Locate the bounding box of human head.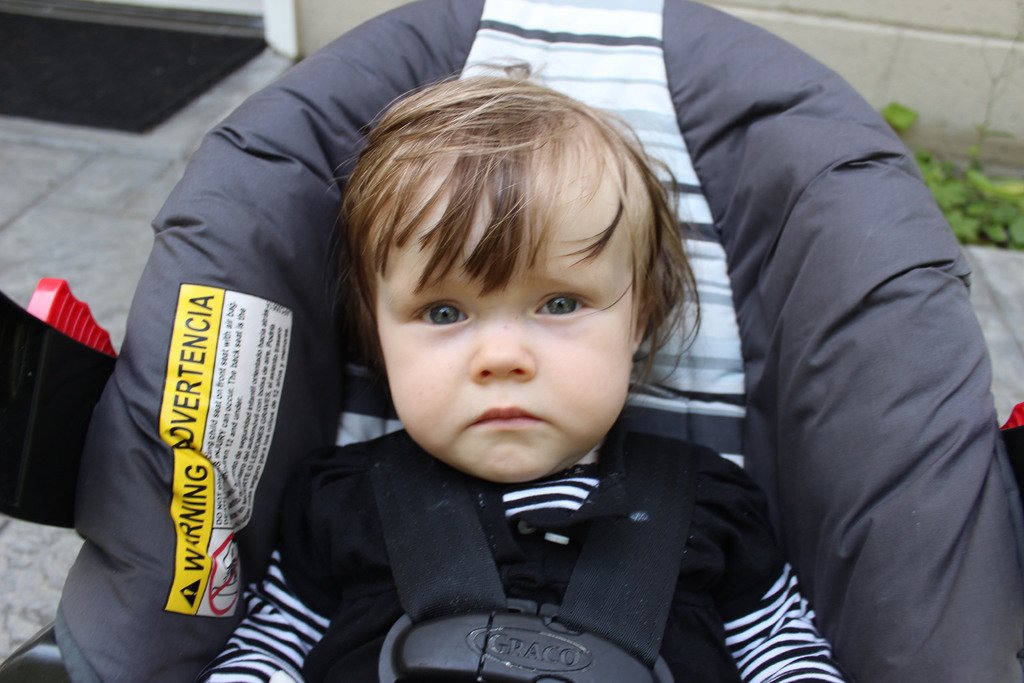
Bounding box: x1=305, y1=76, x2=688, y2=461.
